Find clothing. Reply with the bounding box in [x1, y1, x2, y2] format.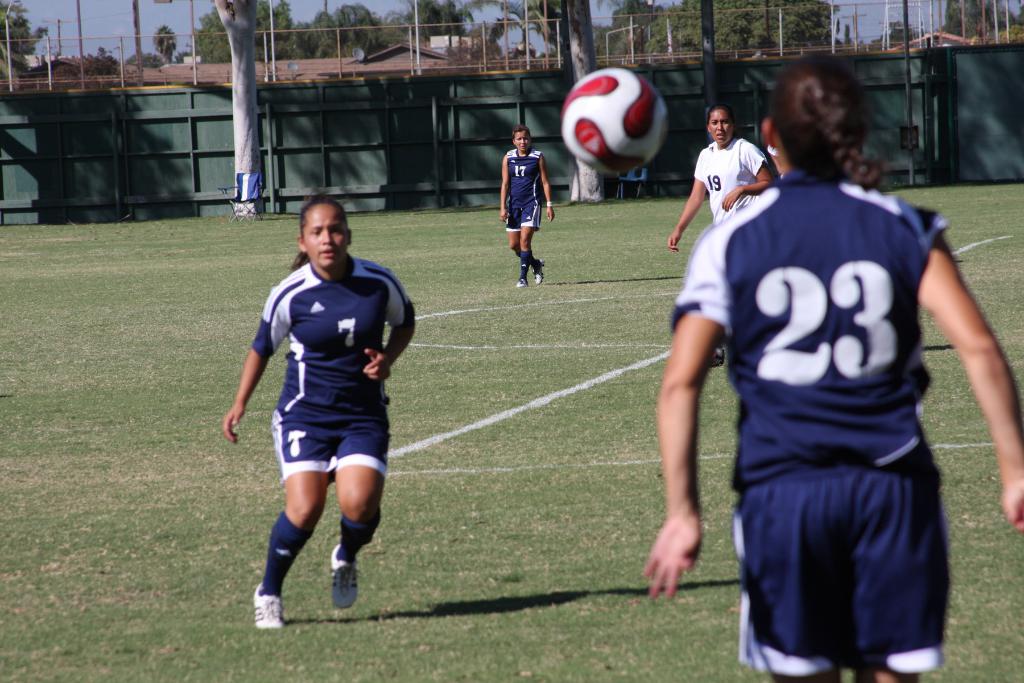
[717, 177, 963, 655].
